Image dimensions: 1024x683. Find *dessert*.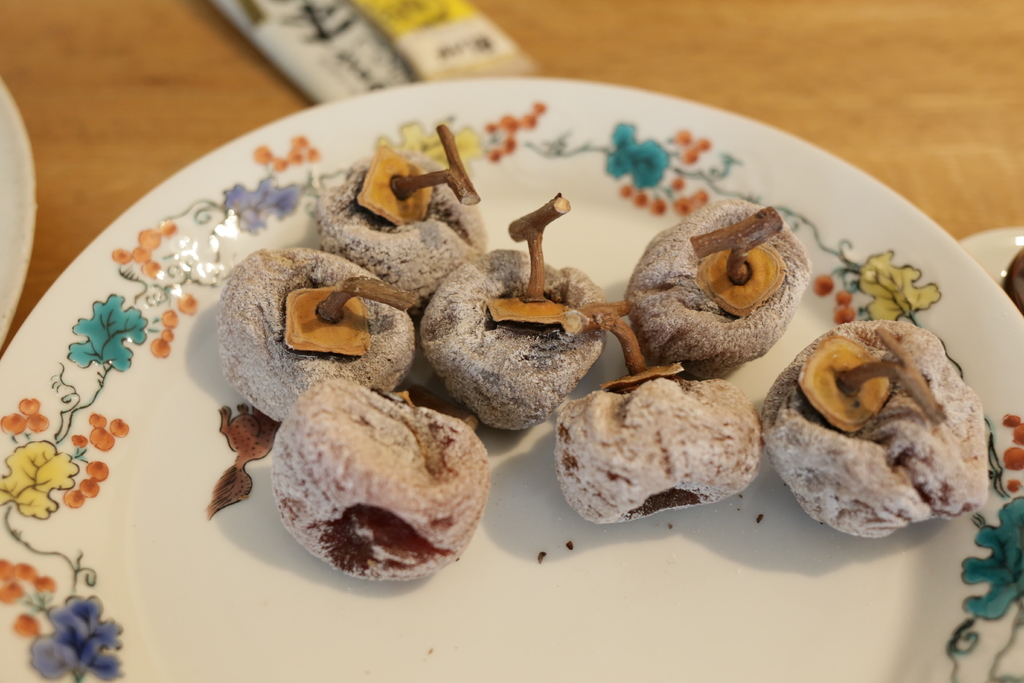
Rect(620, 199, 812, 378).
